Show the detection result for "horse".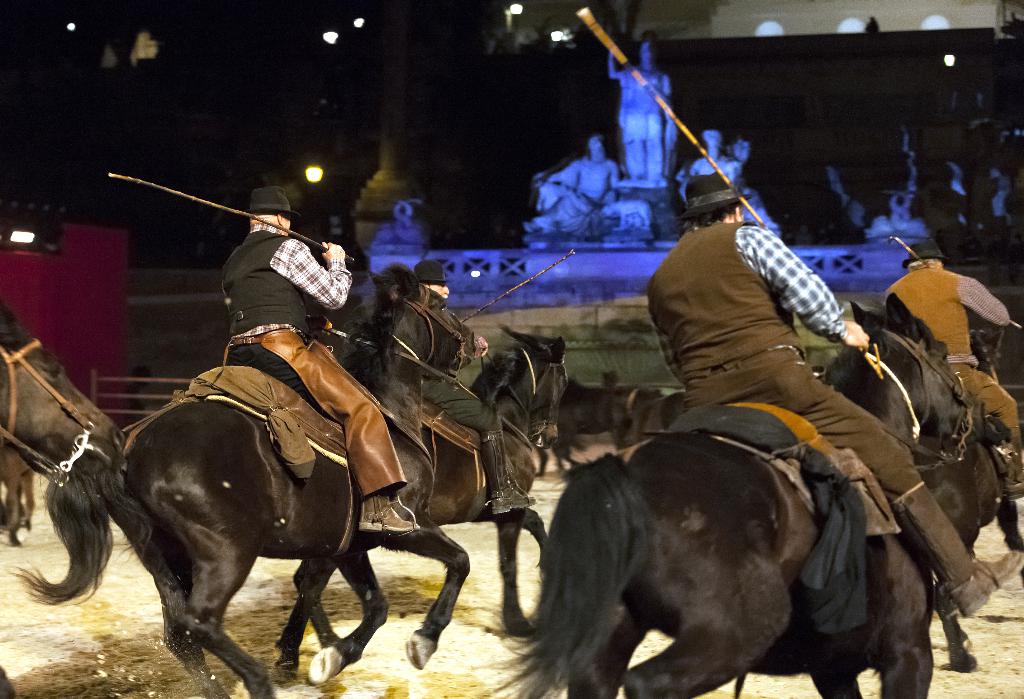
(0, 306, 128, 698).
